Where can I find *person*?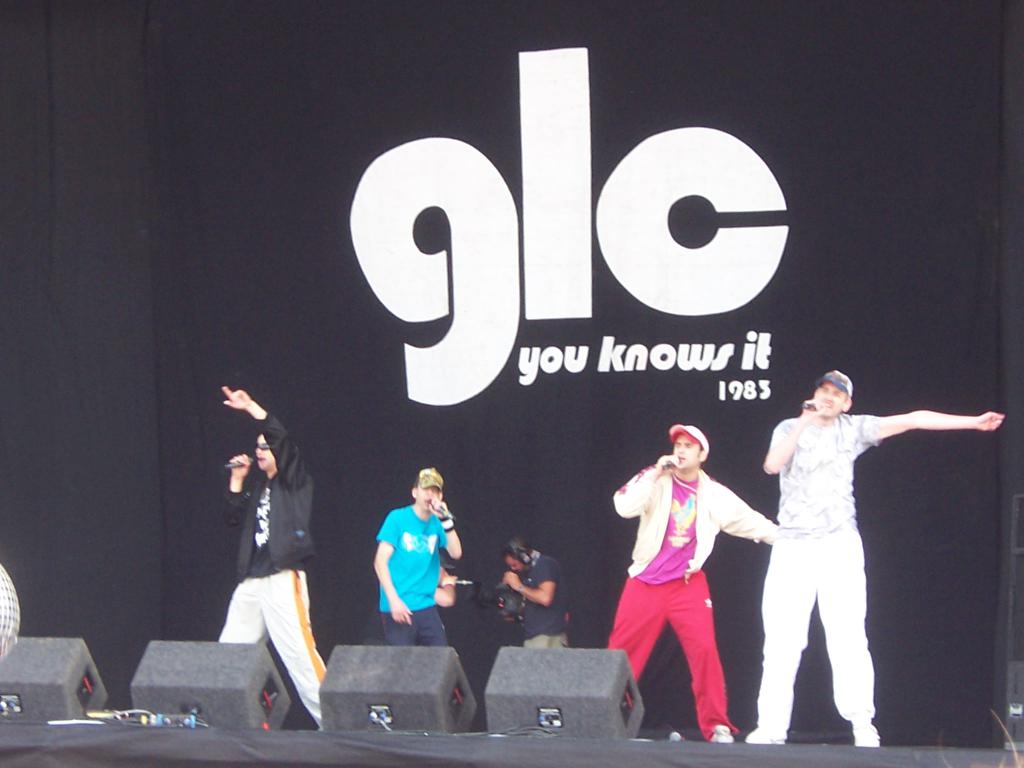
You can find it at [left=364, top=472, right=460, bottom=660].
